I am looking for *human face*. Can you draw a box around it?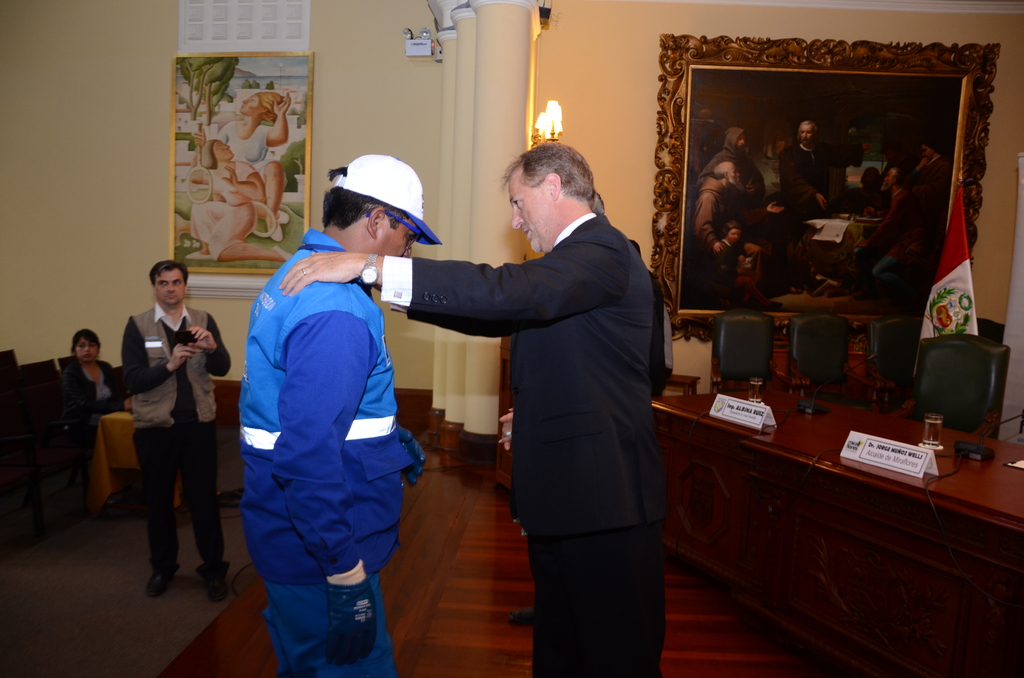
Sure, the bounding box is (x1=507, y1=168, x2=546, y2=253).
